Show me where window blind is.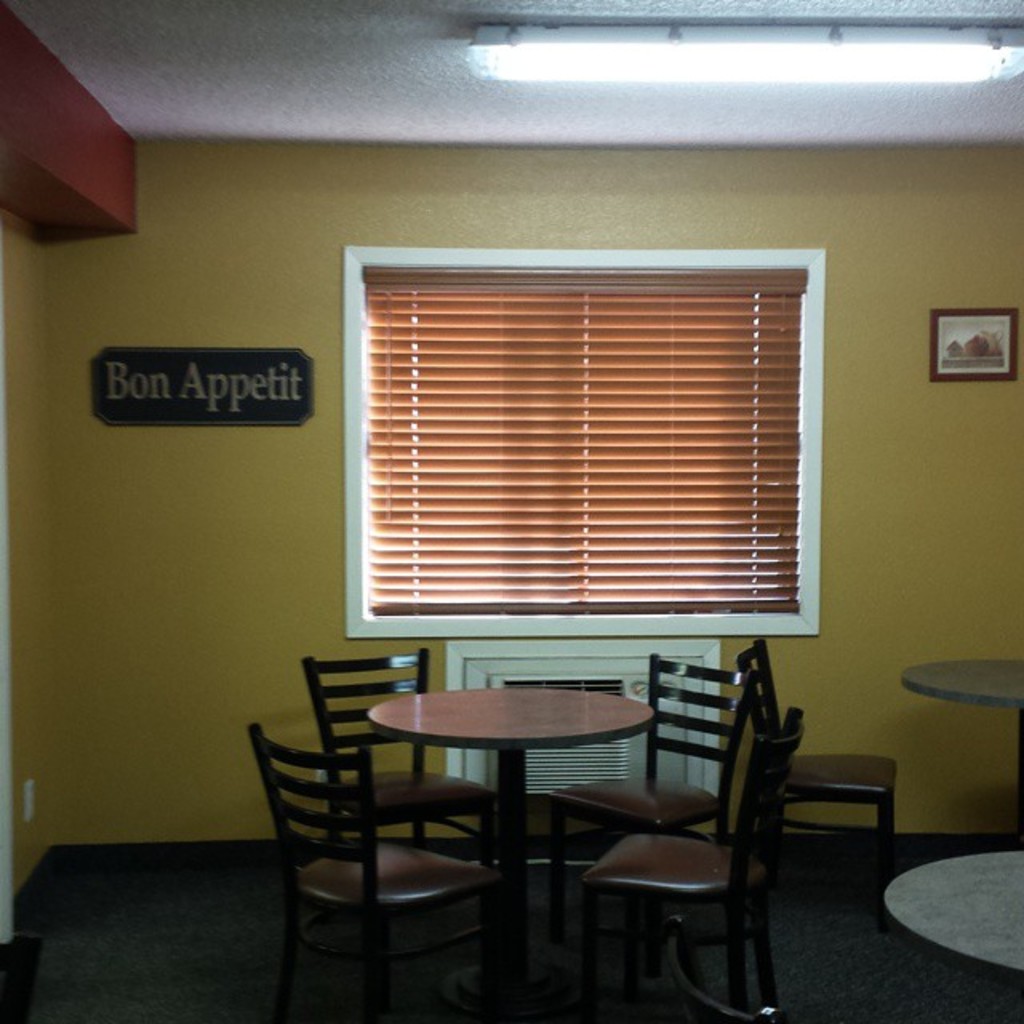
window blind is at [363, 267, 808, 621].
